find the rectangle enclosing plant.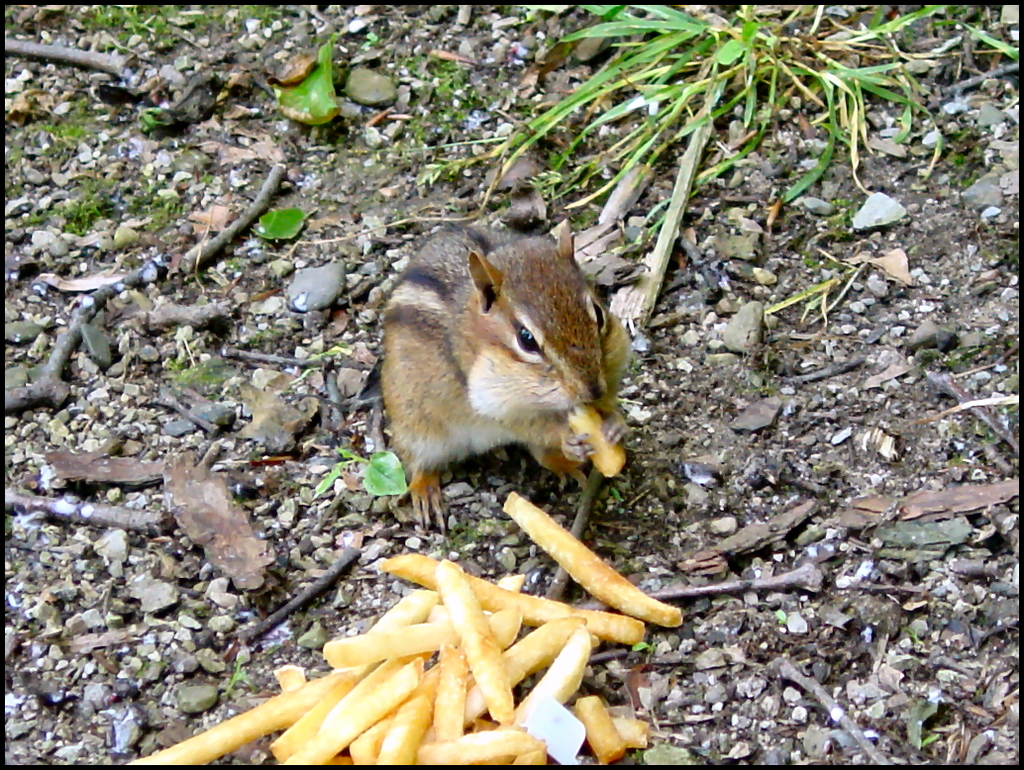
pyautogui.locateOnScreen(312, 443, 413, 503).
